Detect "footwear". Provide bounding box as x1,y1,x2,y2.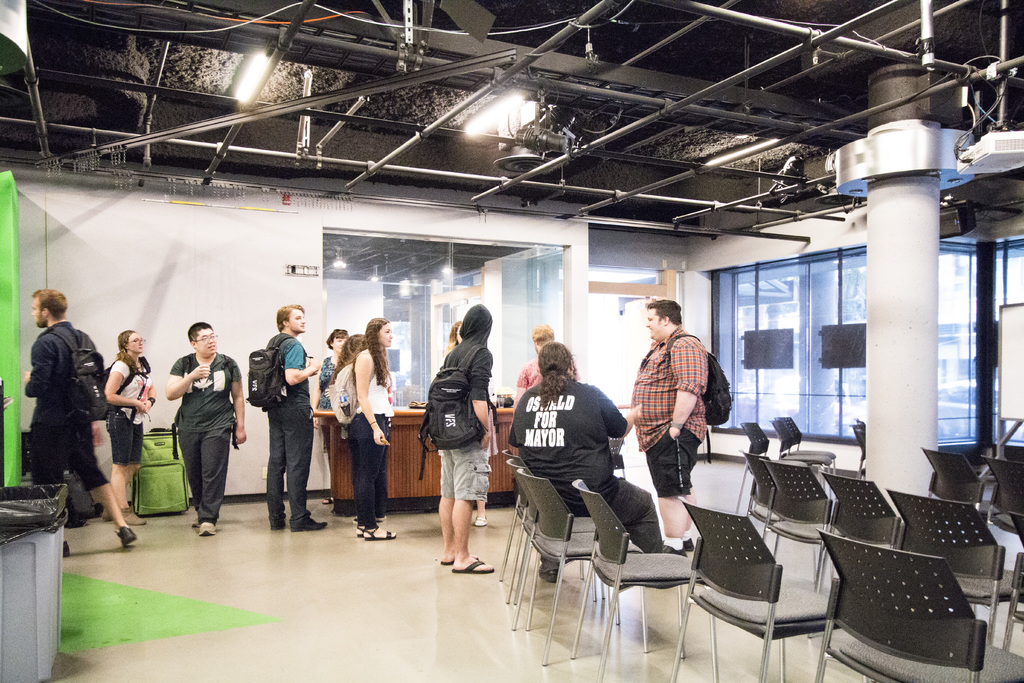
63,540,70,555.
